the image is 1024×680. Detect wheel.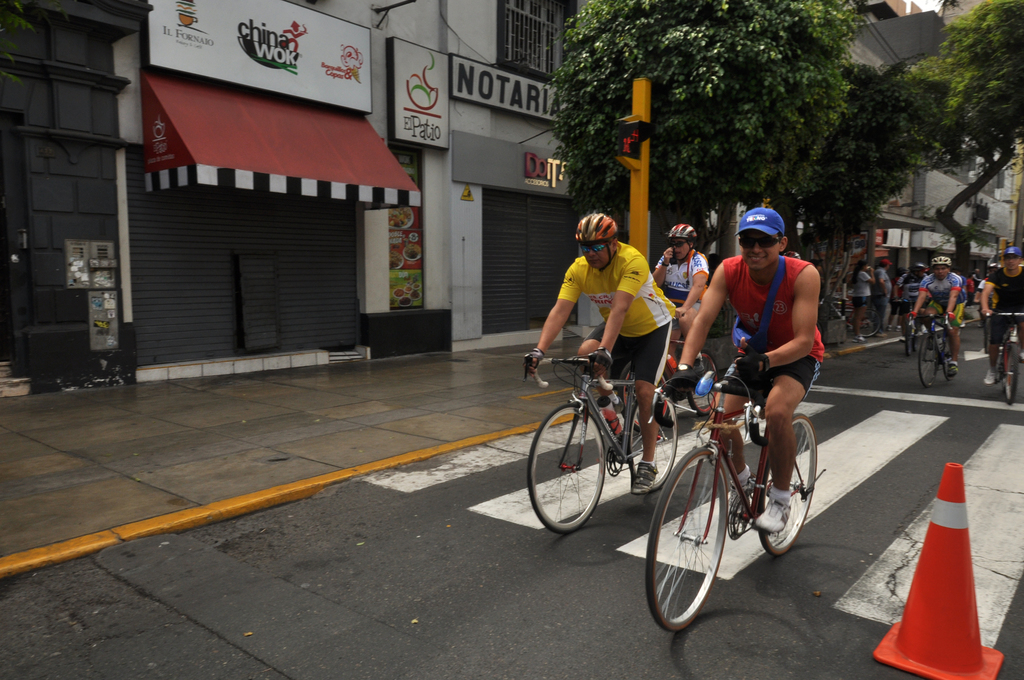
Detection: [x1=918, y1=339, x2=938, y2=387].
